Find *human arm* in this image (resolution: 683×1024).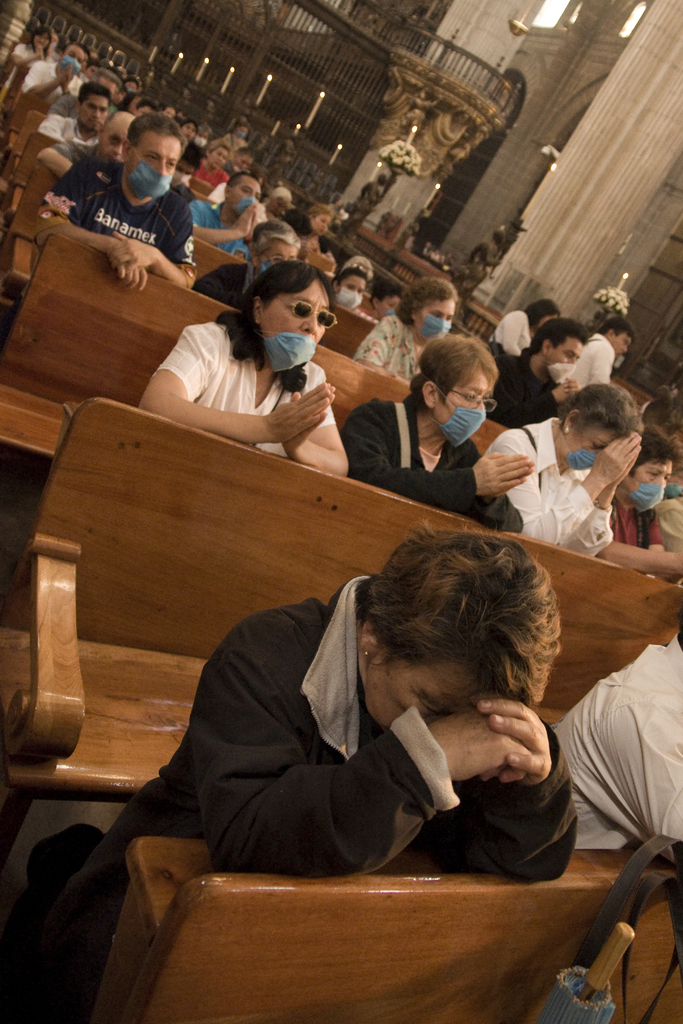
detection(117, 196, 193, 287).
